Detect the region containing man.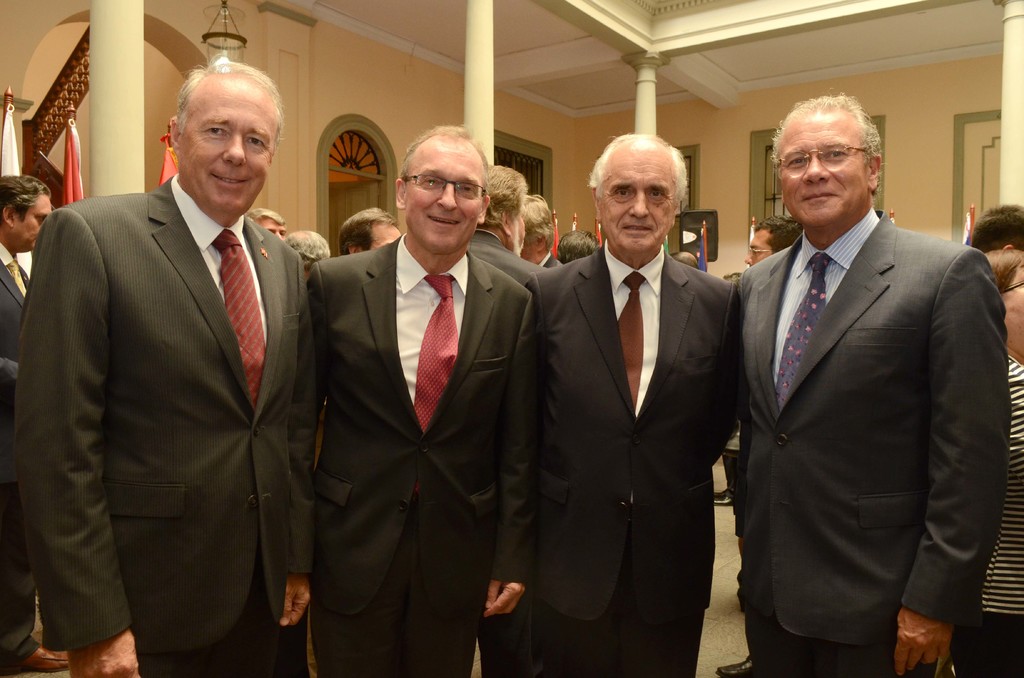
<box>517,191,559,273</box>.
